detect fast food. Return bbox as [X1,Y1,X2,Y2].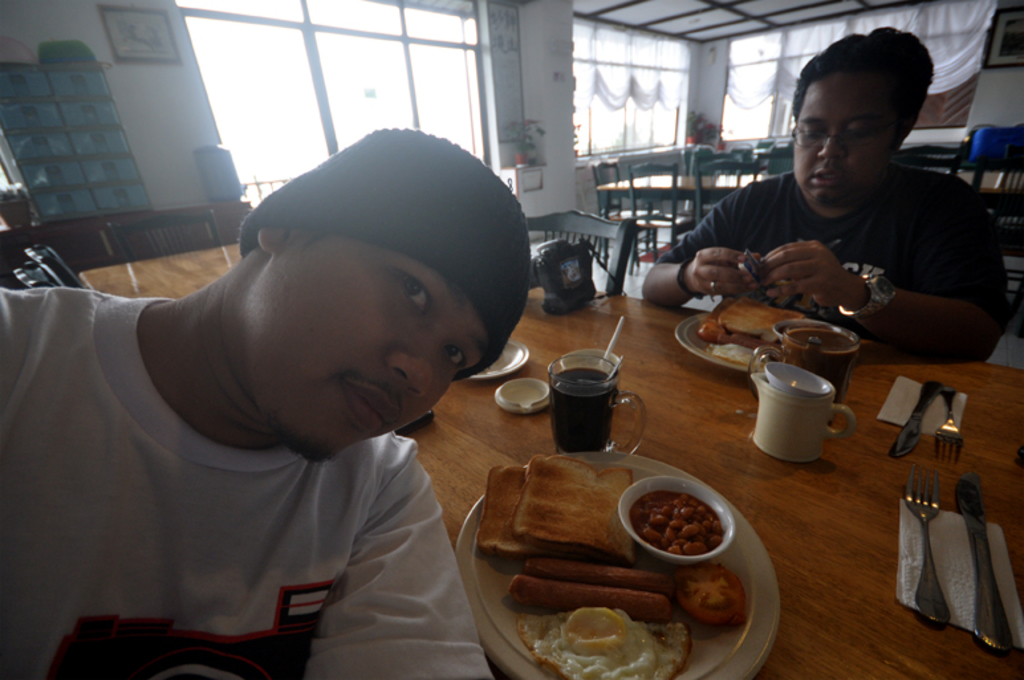
[712,300,836,363].
